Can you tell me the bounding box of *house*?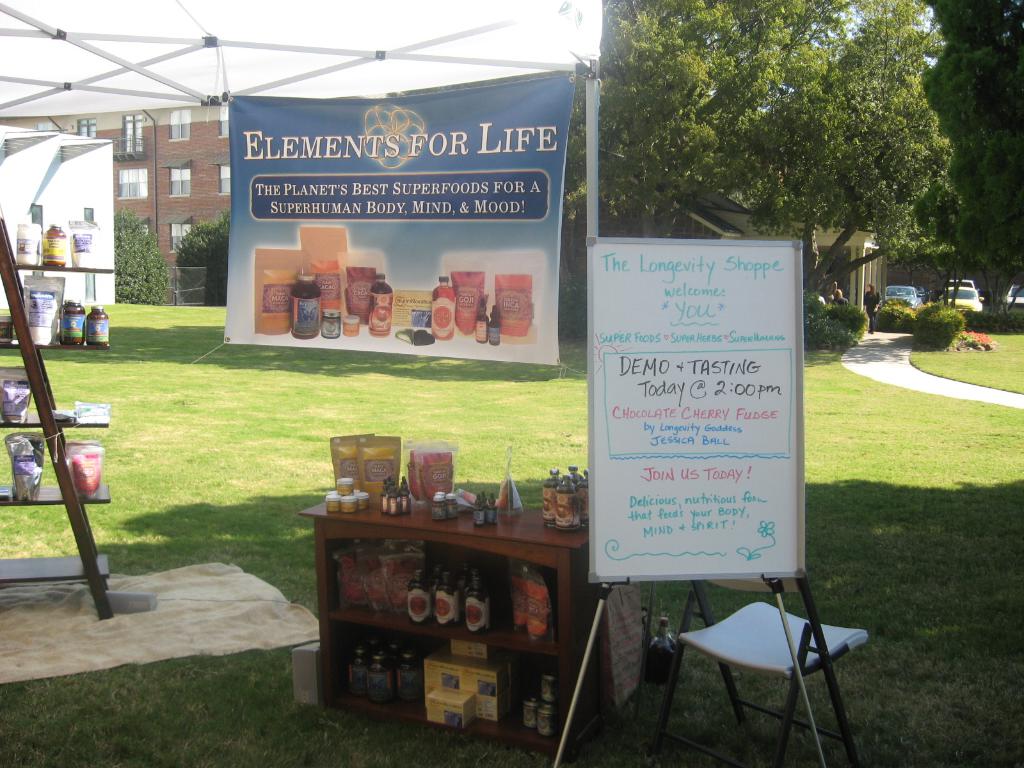
select_region(0, 122, 116, 324).
